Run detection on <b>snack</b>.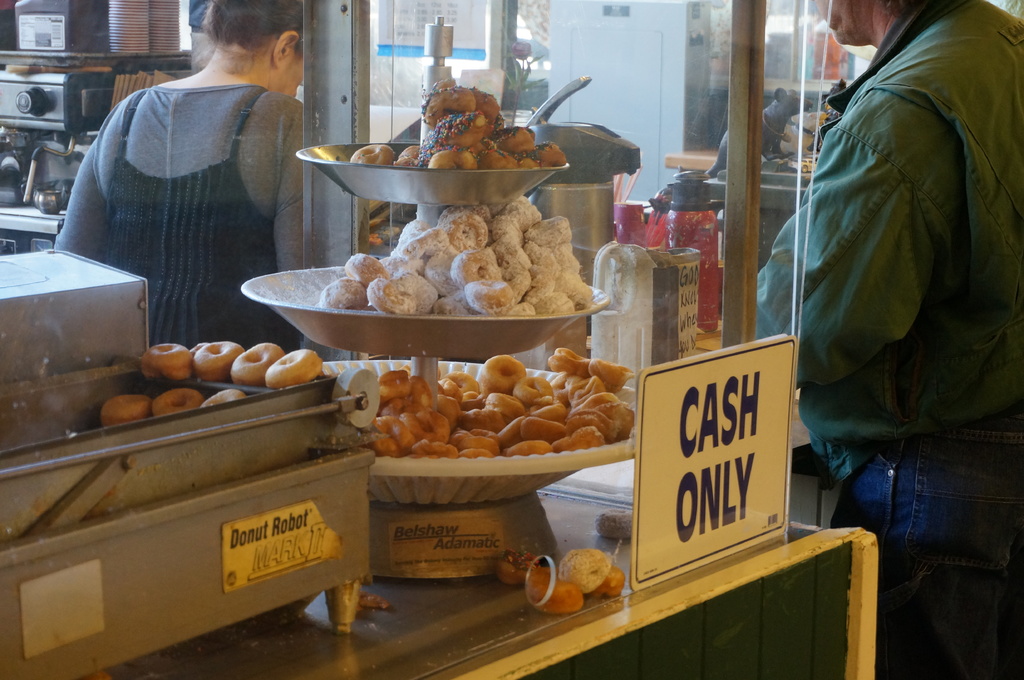
Result: 195:336:240:376.
